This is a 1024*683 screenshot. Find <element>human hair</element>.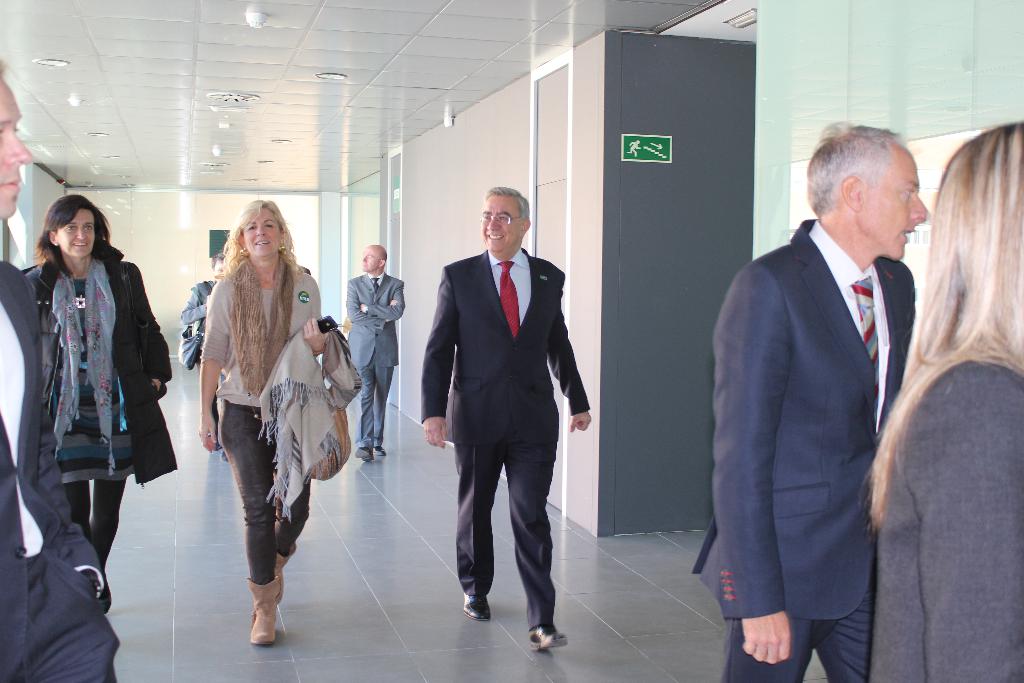
Bounding box: rect(868, 120, 1023, 516).
